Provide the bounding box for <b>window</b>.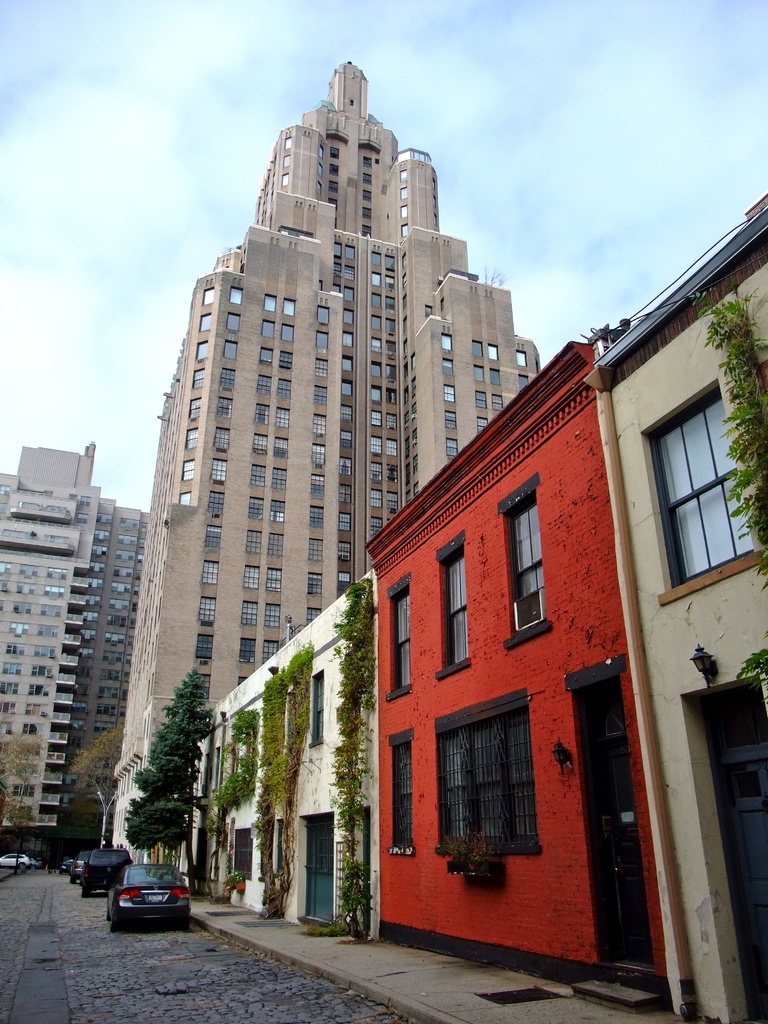
<bbox>360, 191, 371, 202</bbox>.
